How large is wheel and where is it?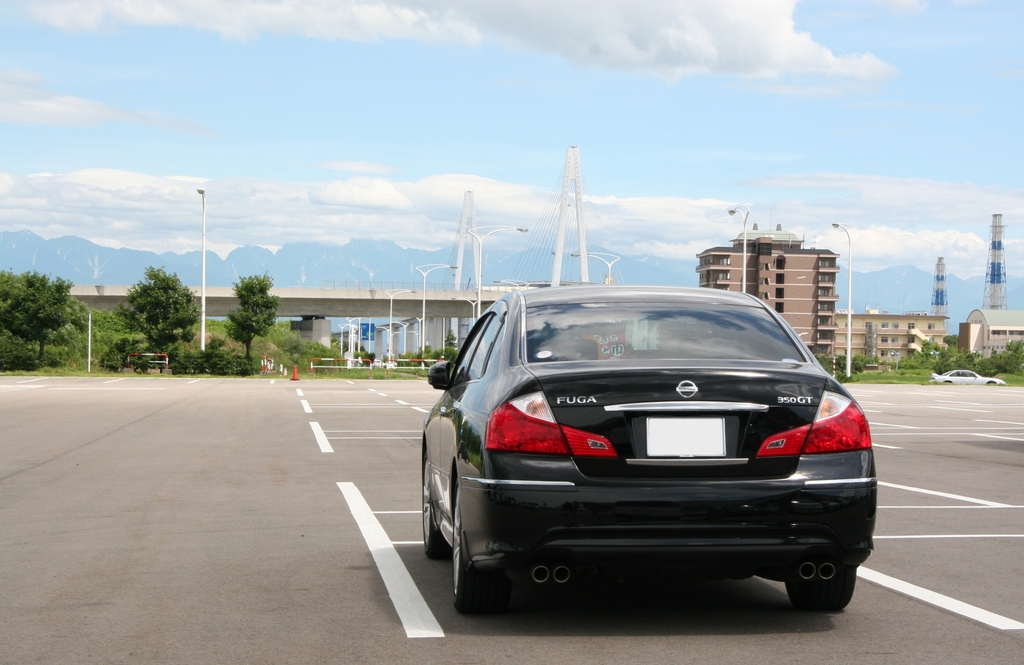
Bounding box: 437 450 488 577.
